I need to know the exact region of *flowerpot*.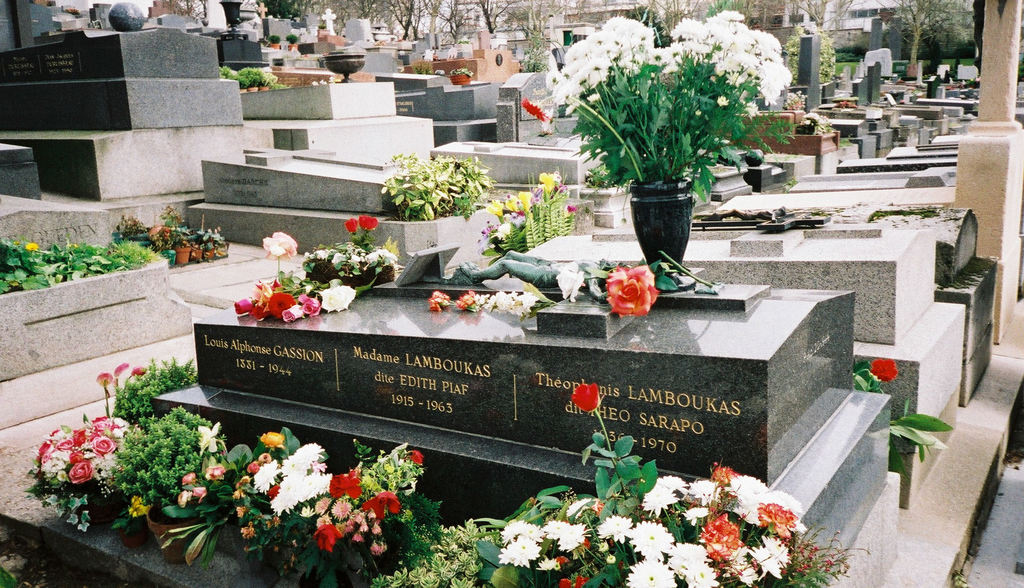
Region: 289,44,298,52.
